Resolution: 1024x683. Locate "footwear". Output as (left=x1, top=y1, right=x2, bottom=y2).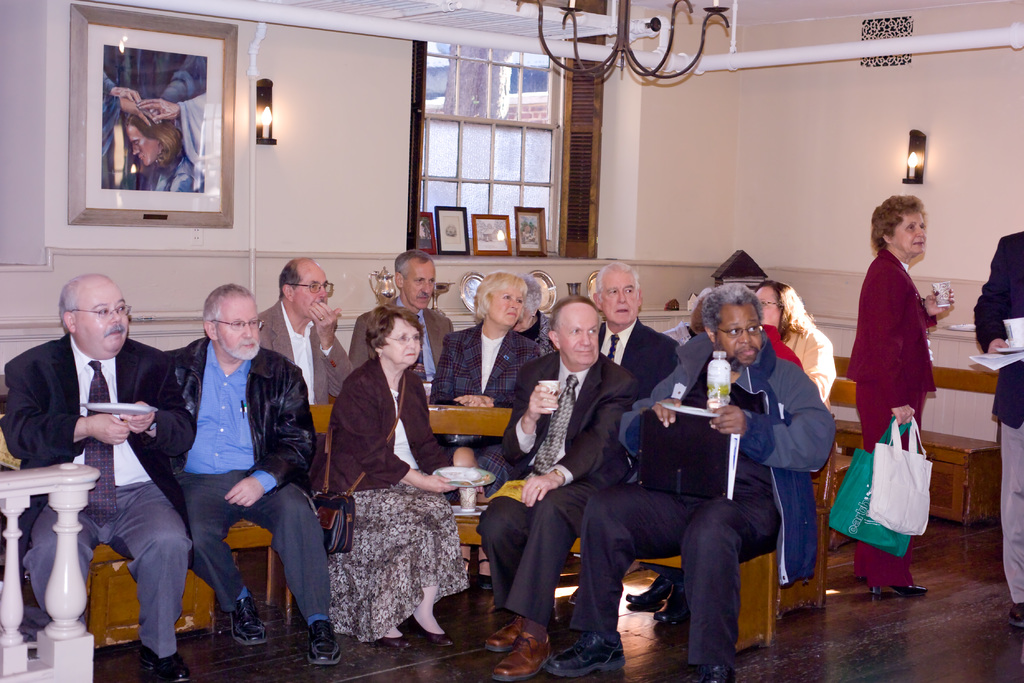
(left=856, top=574, right=868, bottom=583).
